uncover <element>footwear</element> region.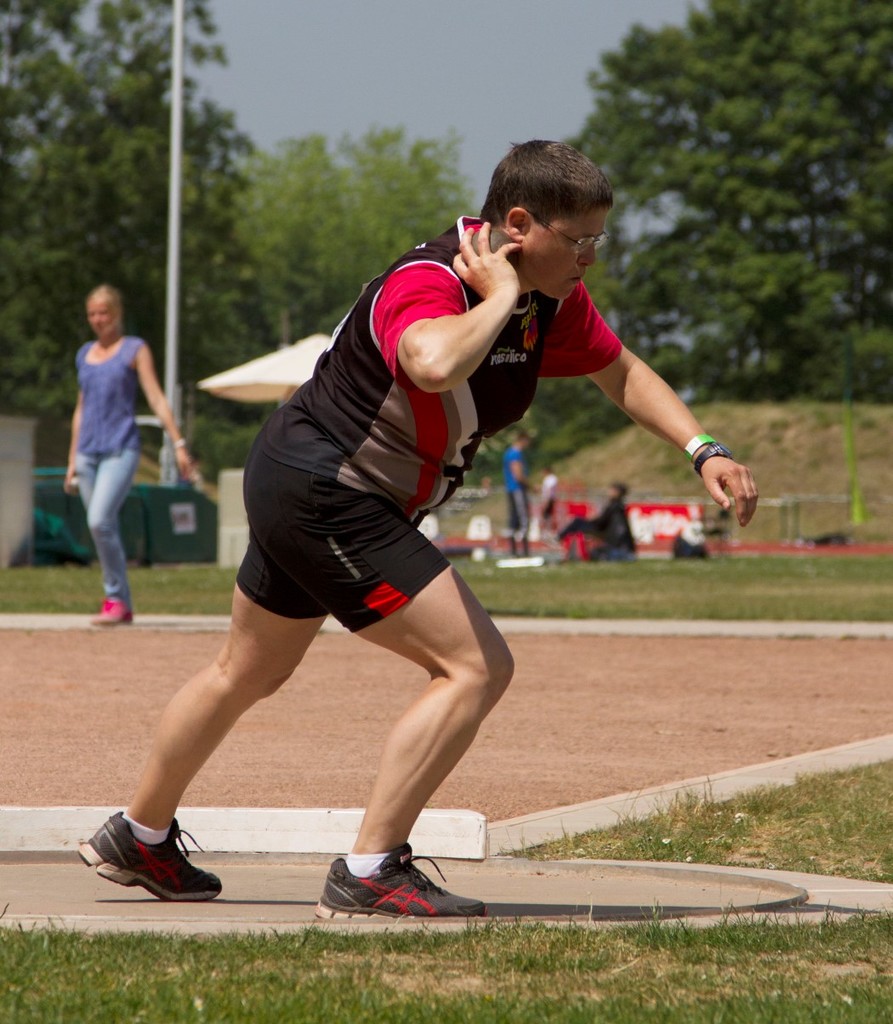
Uncovered: box(93, 596, 135, 625).
